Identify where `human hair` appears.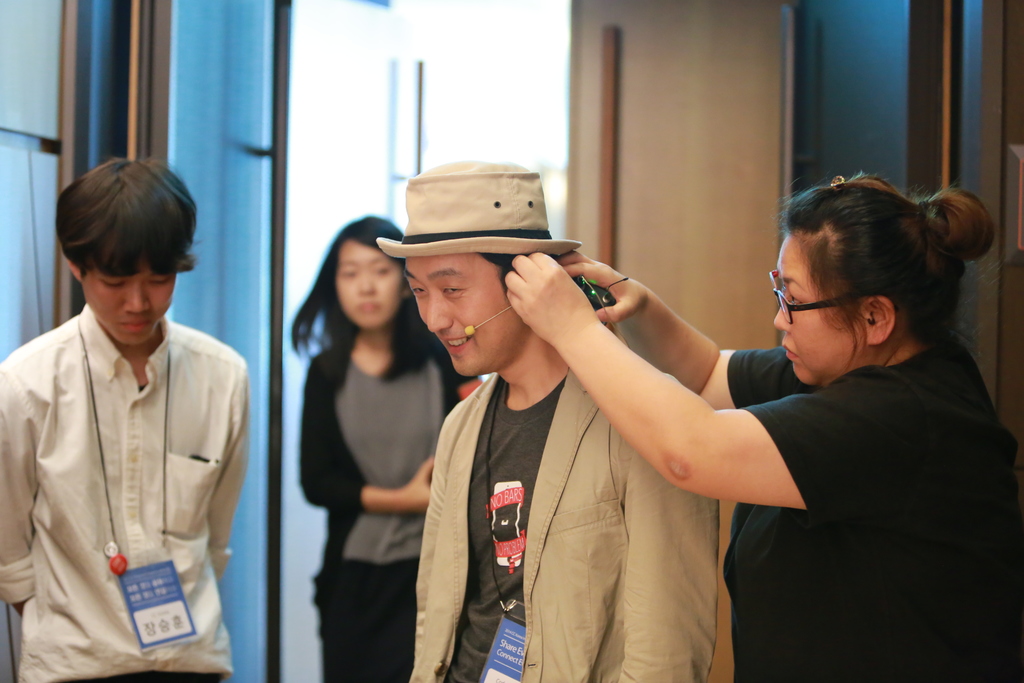
Appears at left=478, top=252, right=531, bottom=295.
